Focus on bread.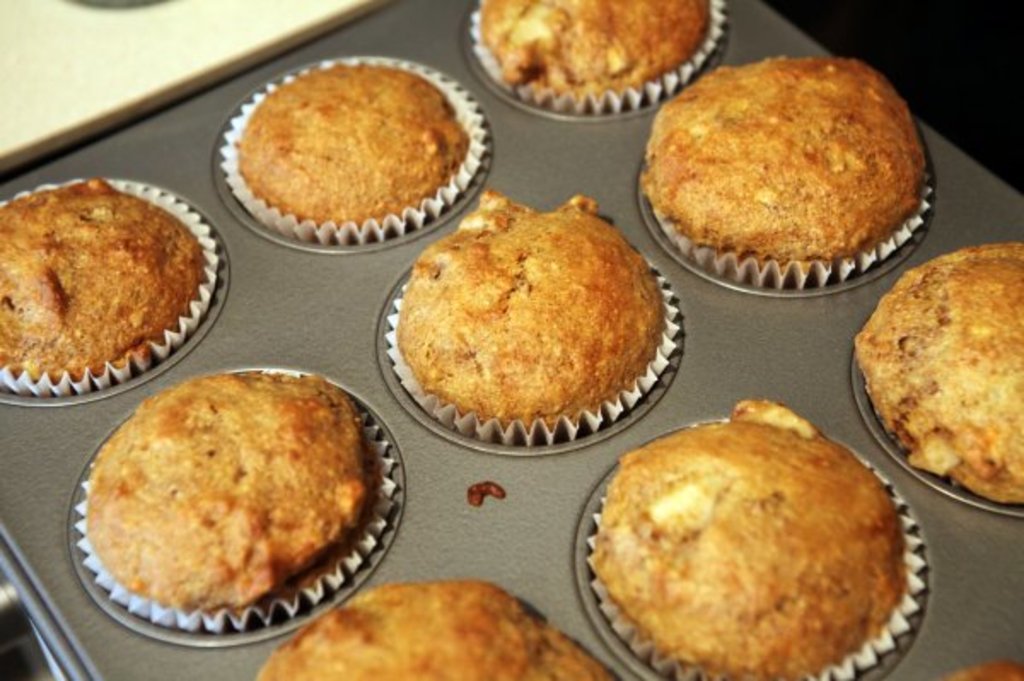
Focused at 596/403/920/679.
